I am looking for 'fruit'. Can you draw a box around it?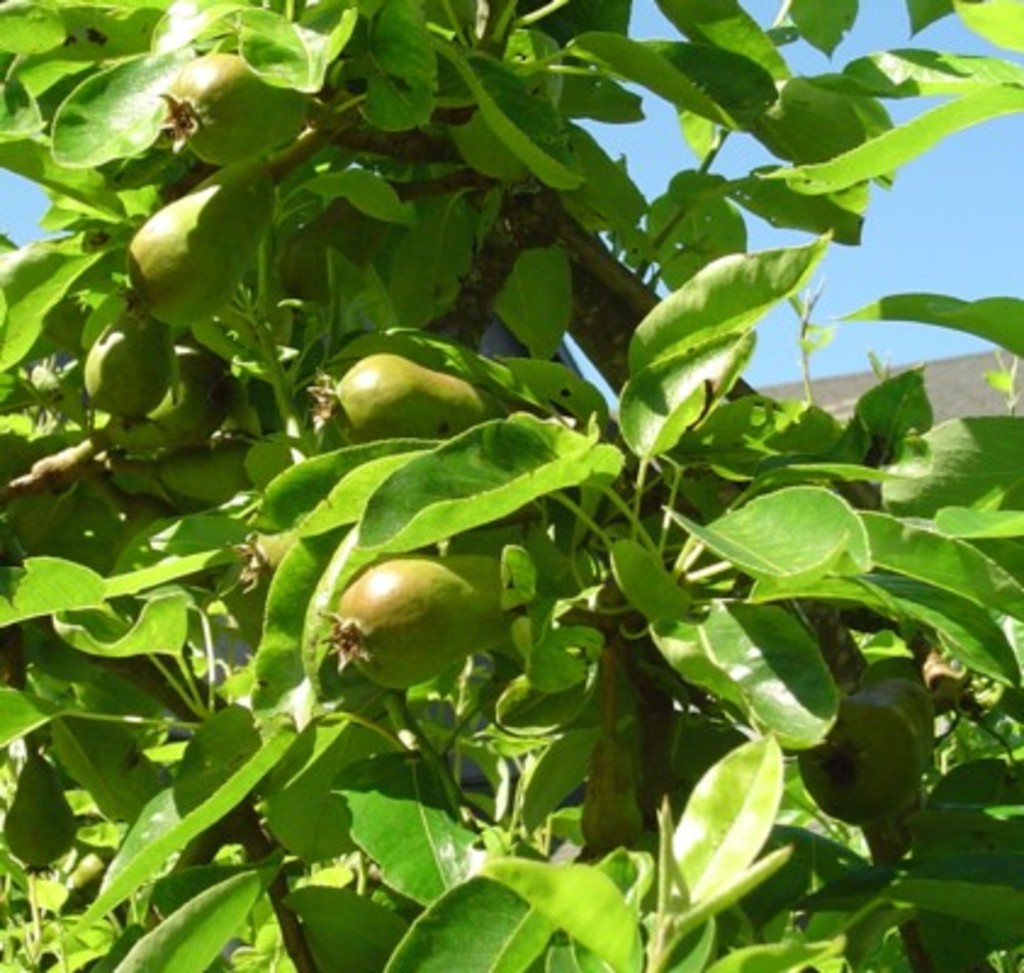
Sure, the bounding box is <region>114, 168, 280, 328</region>.
